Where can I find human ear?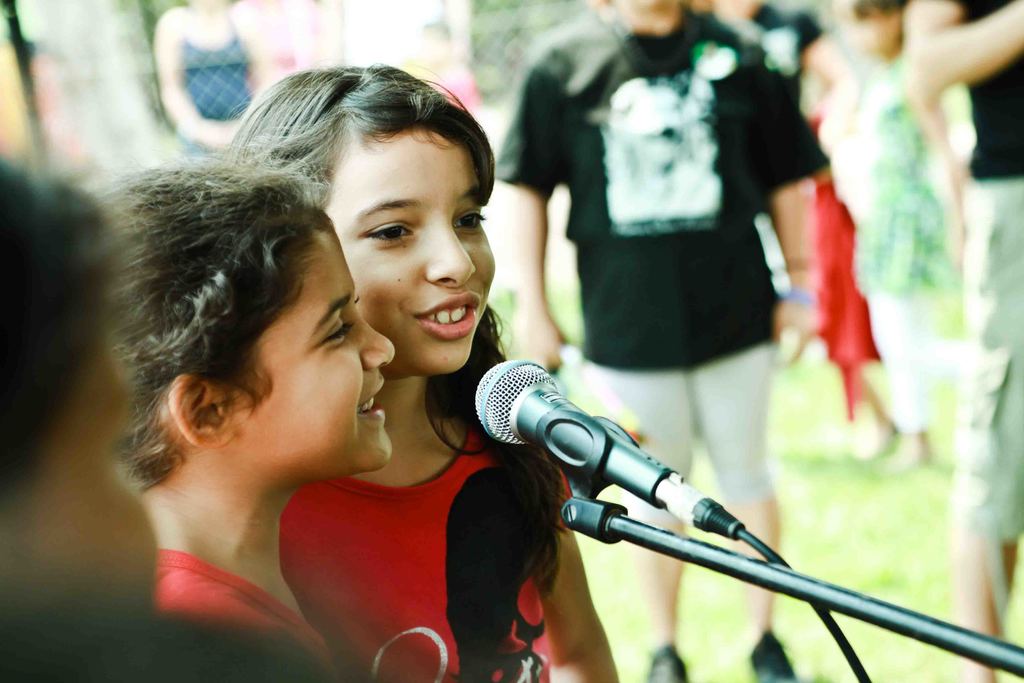
You can find it at <box>166,372,232,443</box>.
